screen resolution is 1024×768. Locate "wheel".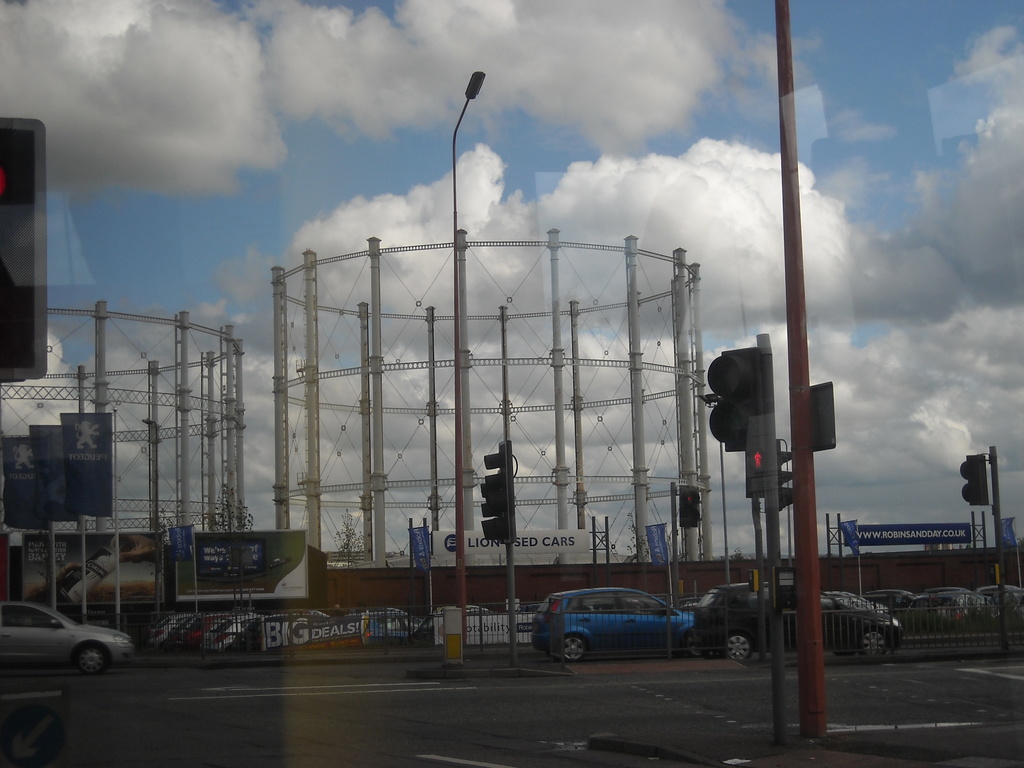
[563, 632, 585, 664].
